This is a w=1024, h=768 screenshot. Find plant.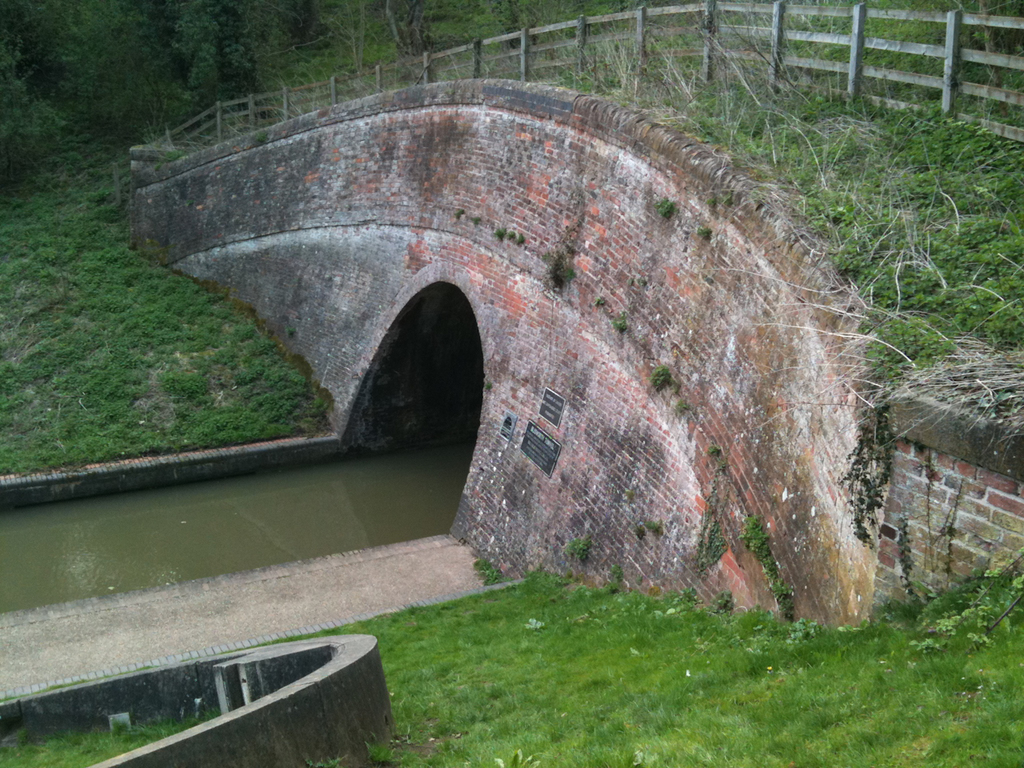
Bounding box: BBox(910, 546, 1023, 656).
